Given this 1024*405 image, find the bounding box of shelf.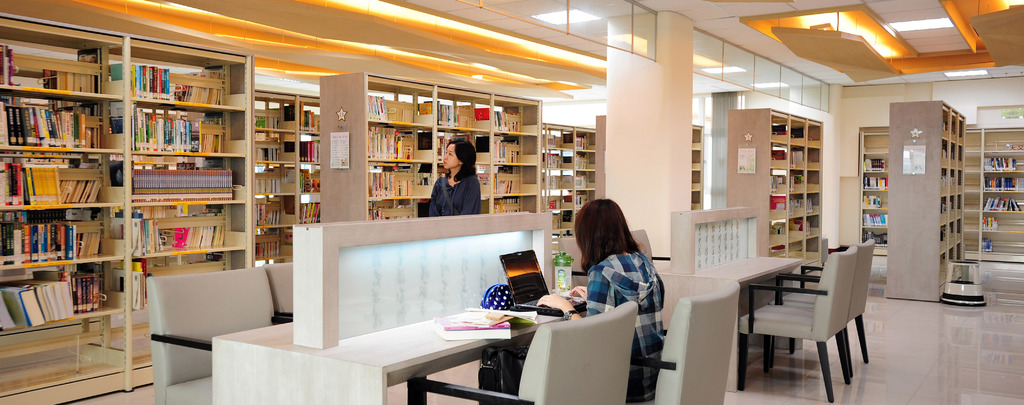
[x1=788, y1=120, x2=808, y2=145].
